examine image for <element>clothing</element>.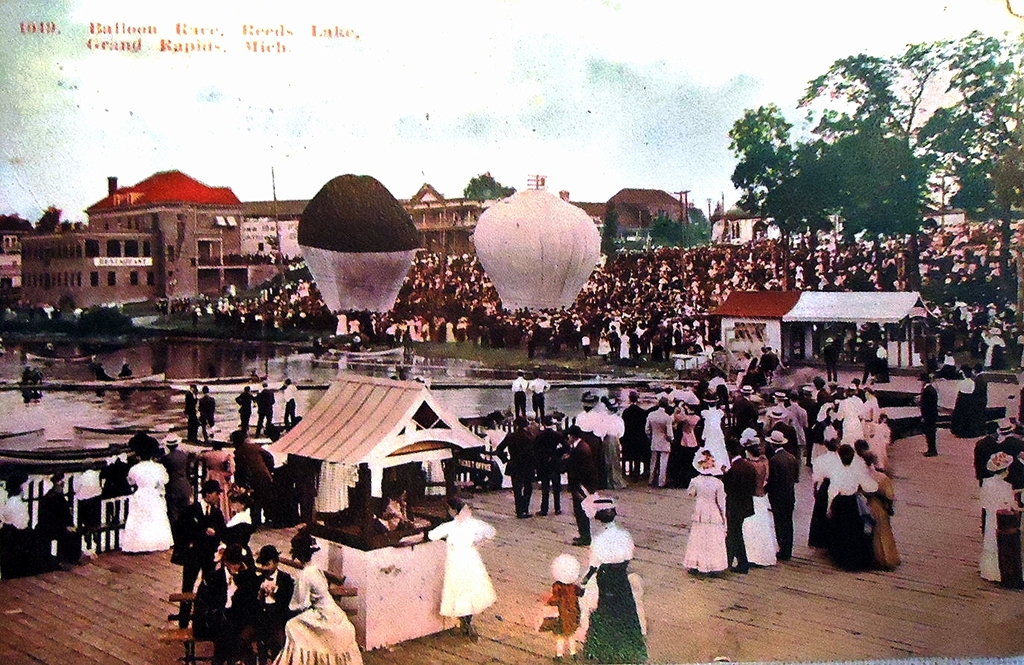
Examination result: (245,570,293,664).
